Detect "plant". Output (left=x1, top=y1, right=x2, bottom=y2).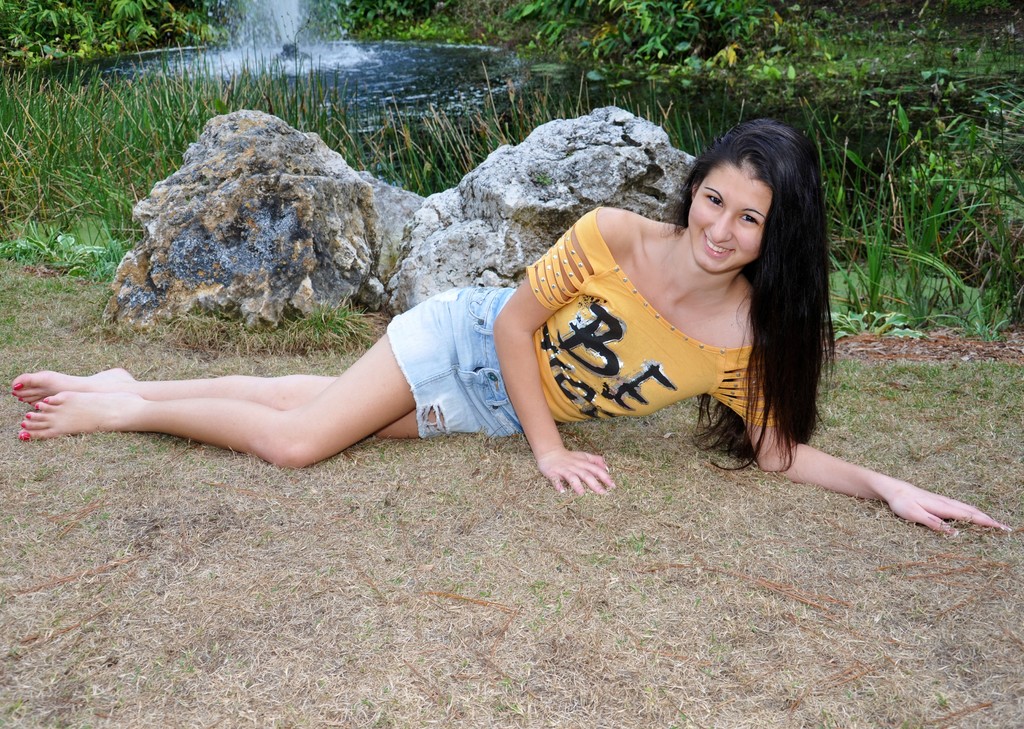
(left=918, top=68, right=950, bottom=90).
